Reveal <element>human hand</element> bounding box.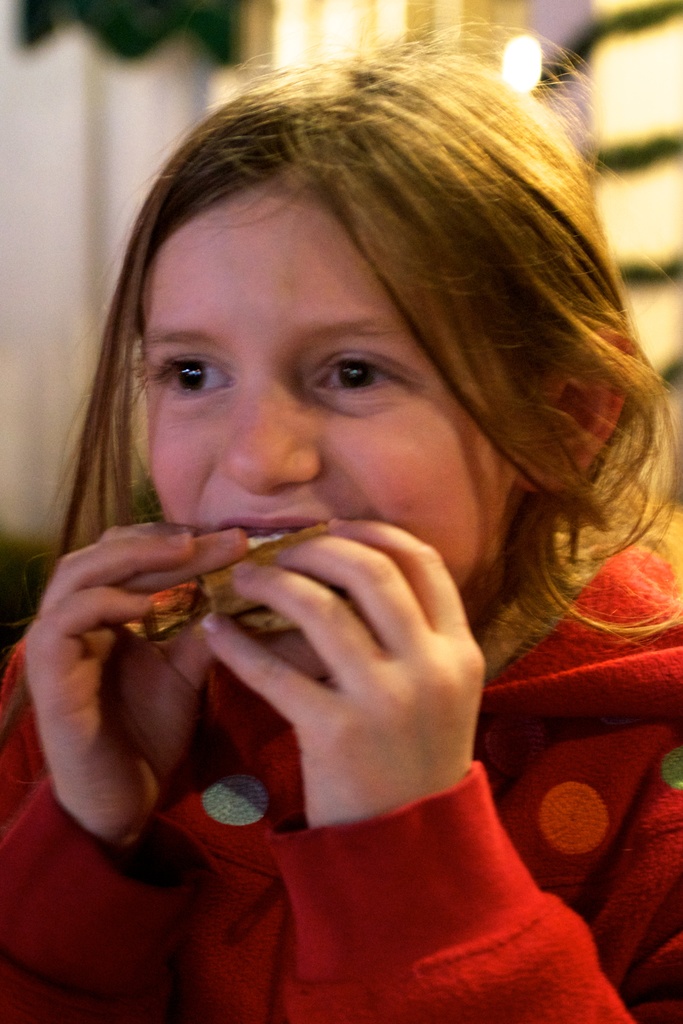
Revealed: l=193, t=538, r=522, b=836.
